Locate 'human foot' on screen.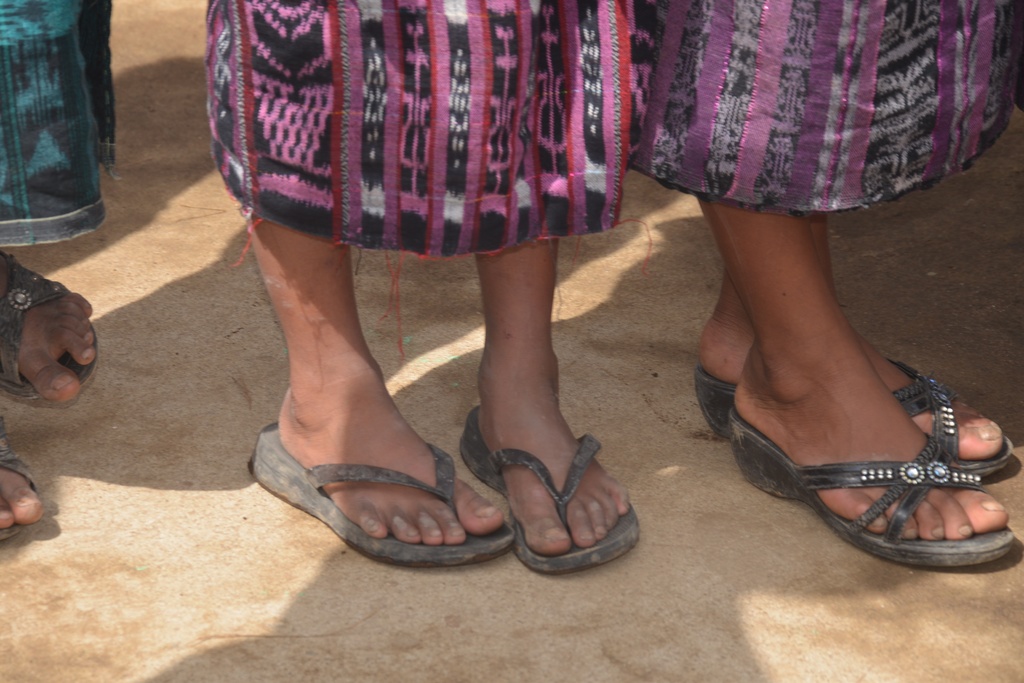
On screen at select_region(693, 267, 1005, 463).
